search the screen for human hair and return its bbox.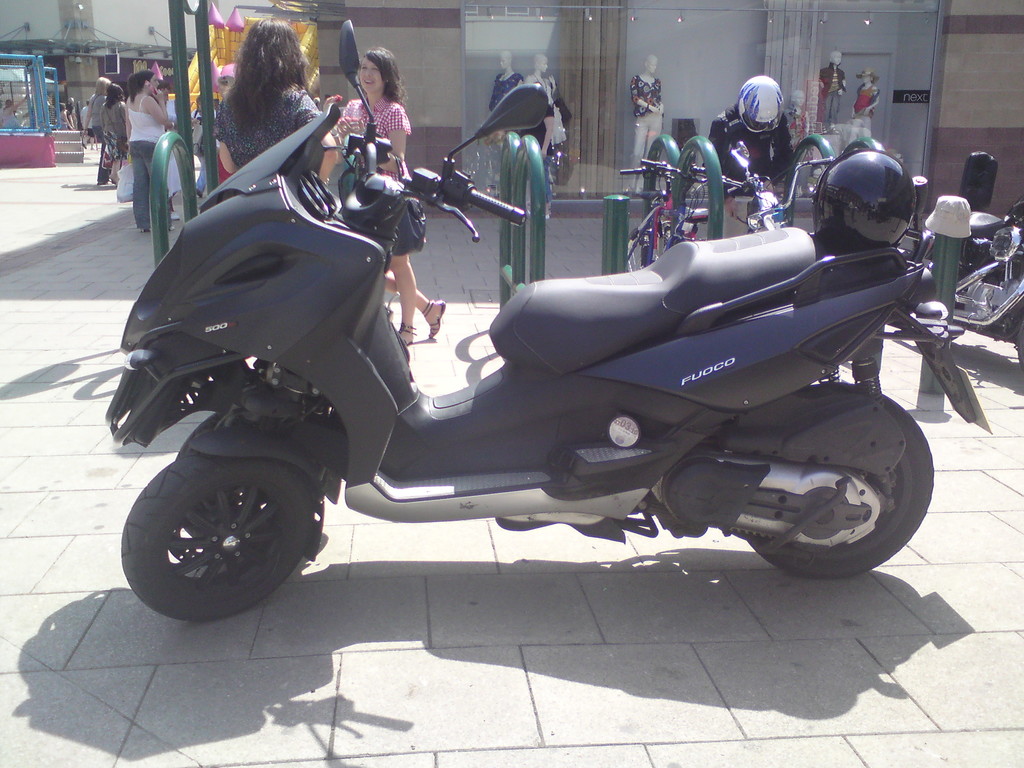
Found: region(125, 68, 156, 103).
